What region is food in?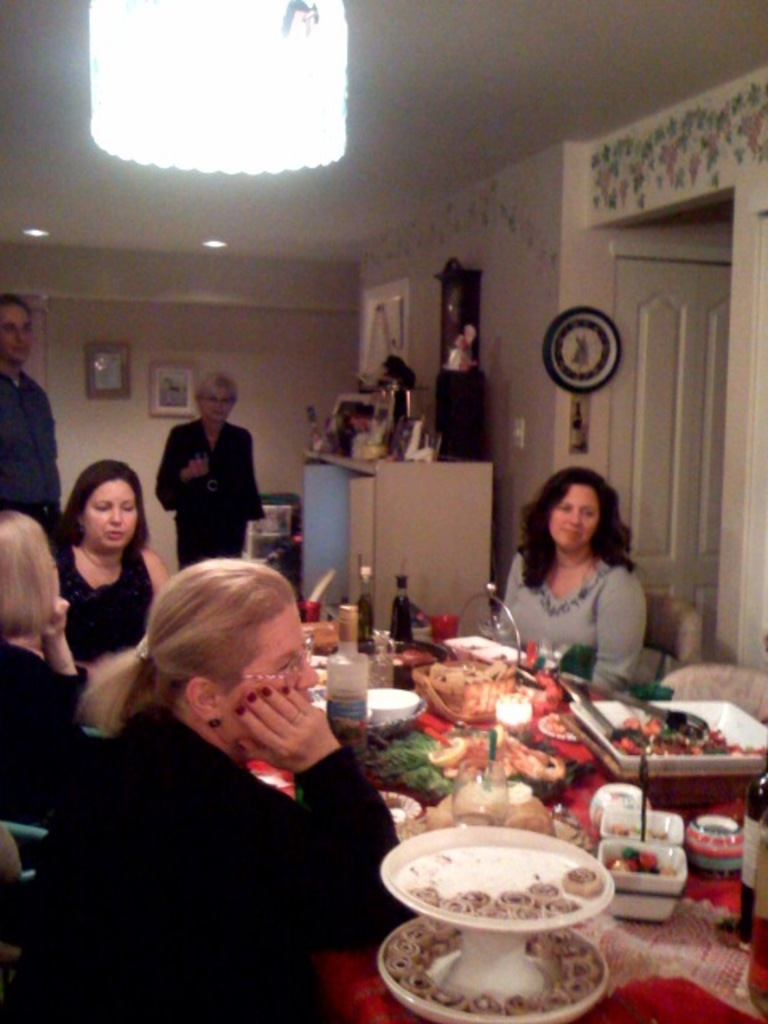
x1=566, y1=866, x2=606, y2=904.
